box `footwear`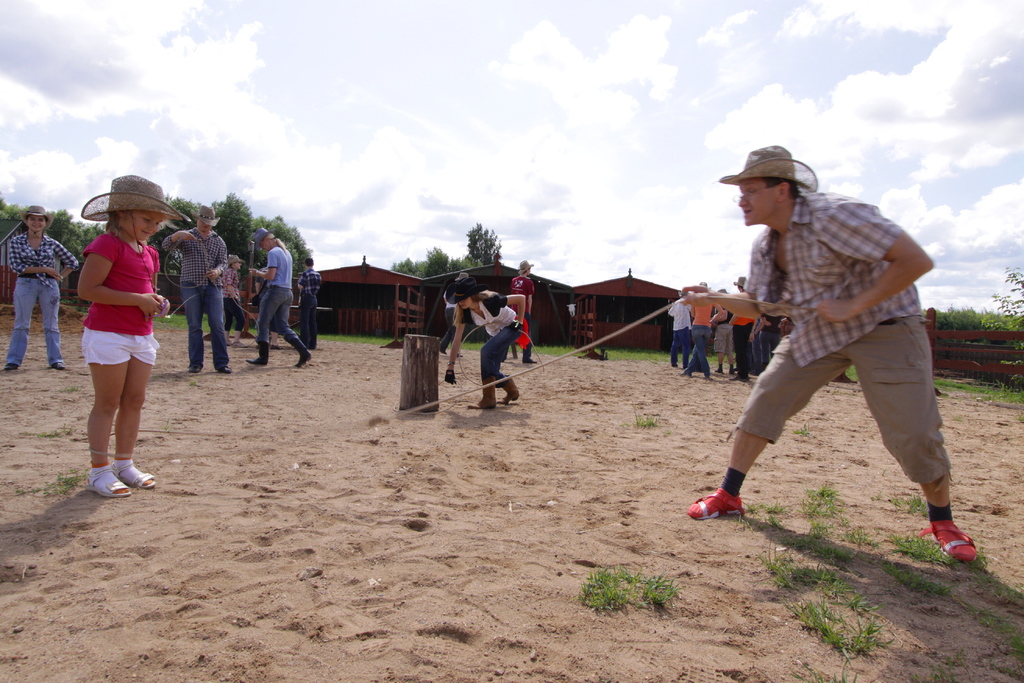
bbox=(84, 465, 132, 500)
